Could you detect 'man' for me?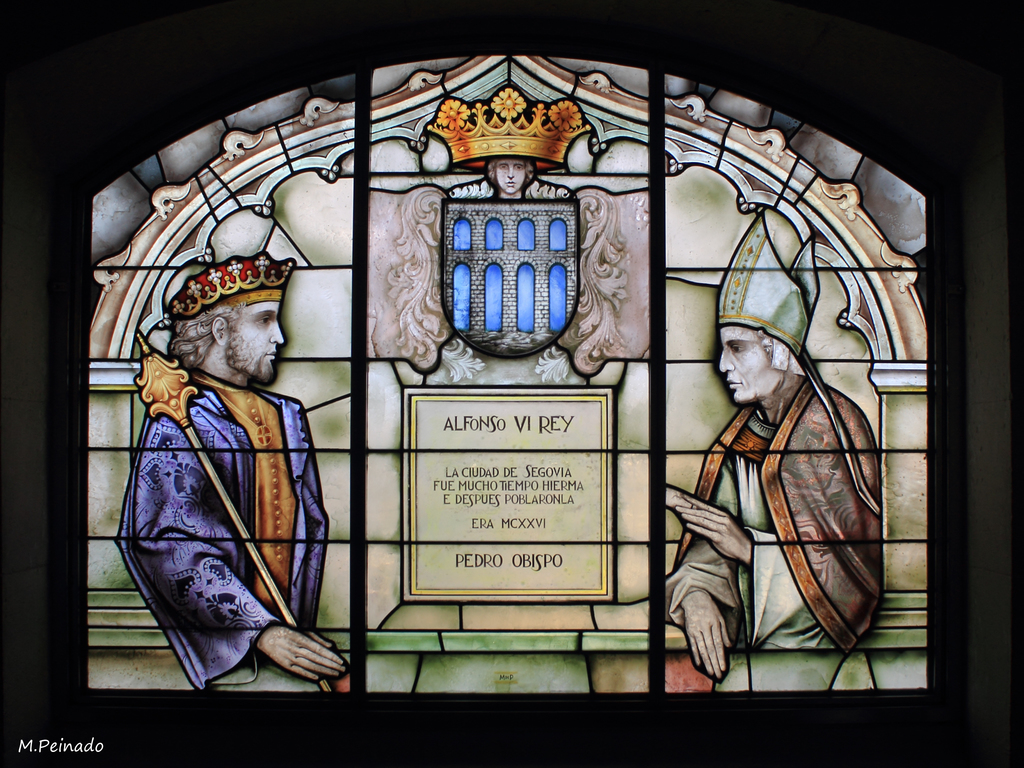
Detection result: select_region(111, 235, 321, 699).
